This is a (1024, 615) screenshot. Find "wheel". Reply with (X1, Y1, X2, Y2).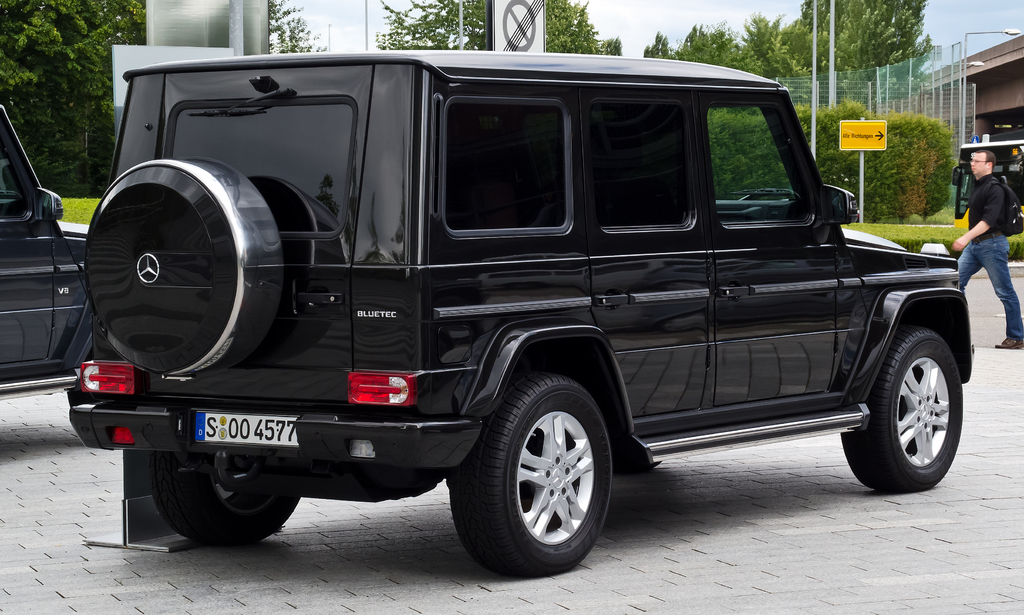
(152, 474, 300, 552).
